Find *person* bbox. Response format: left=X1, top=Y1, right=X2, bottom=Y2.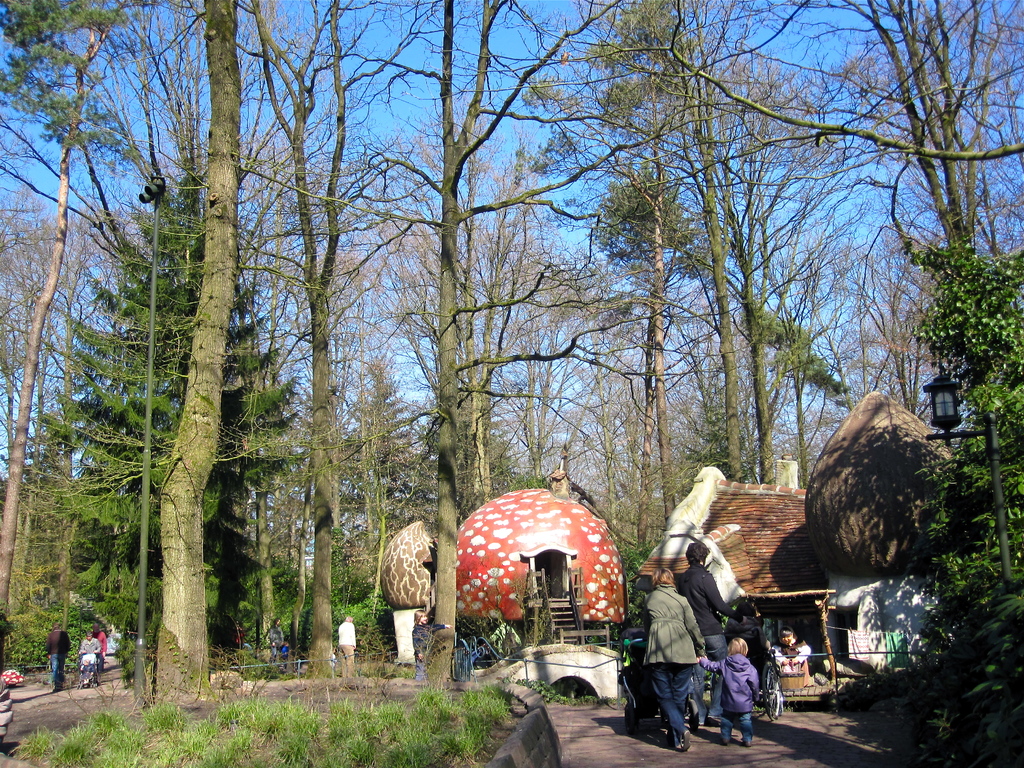
left=42, top=621, right=71, bottom=692.
